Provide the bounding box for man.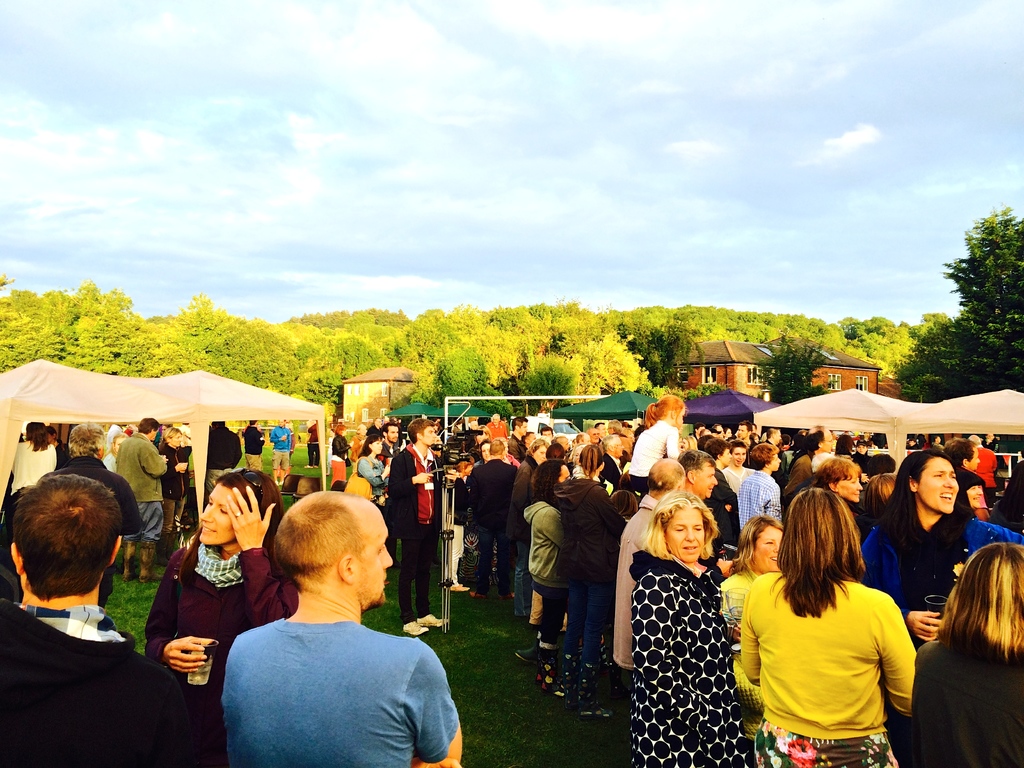
[602, 433, 621, 484].
